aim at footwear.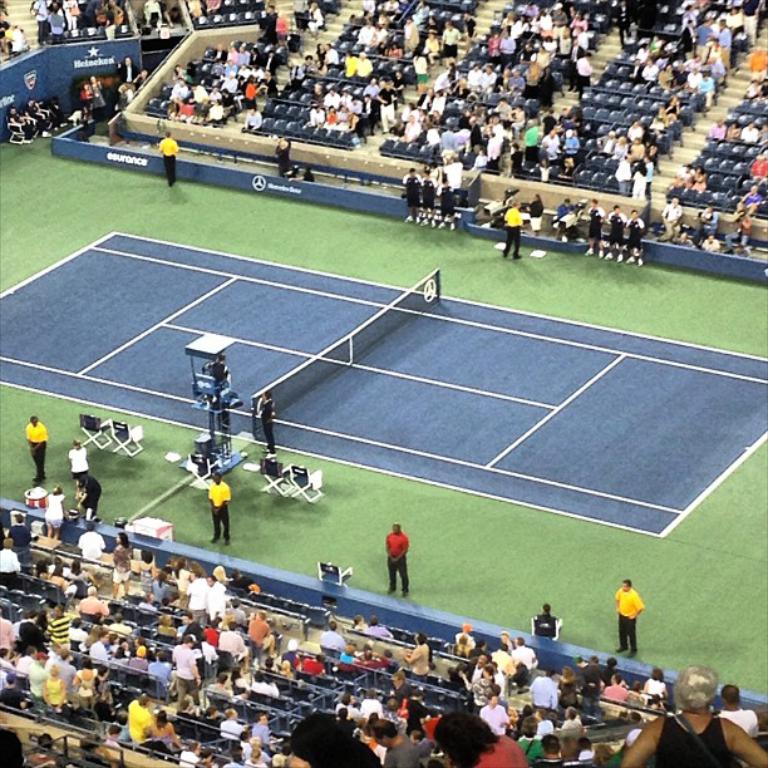
Aimed at {"left": 33, "top": 478, "right": 44, "bottom": 484}.
